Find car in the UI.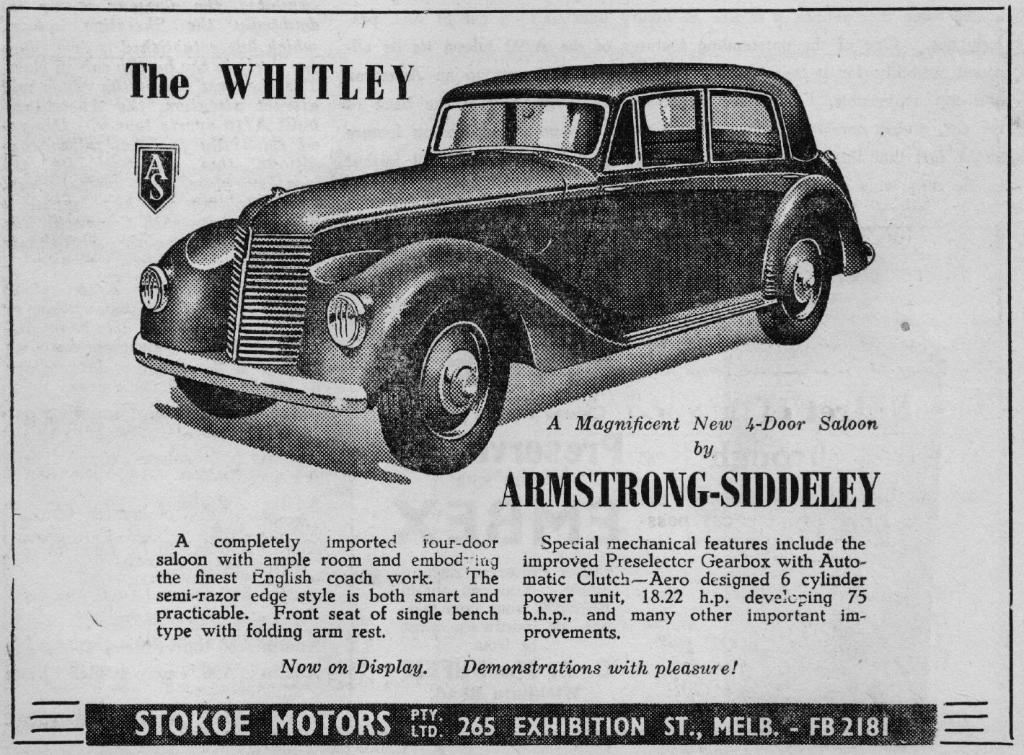
UI element at l=130, t=60, r=878, b=477.
